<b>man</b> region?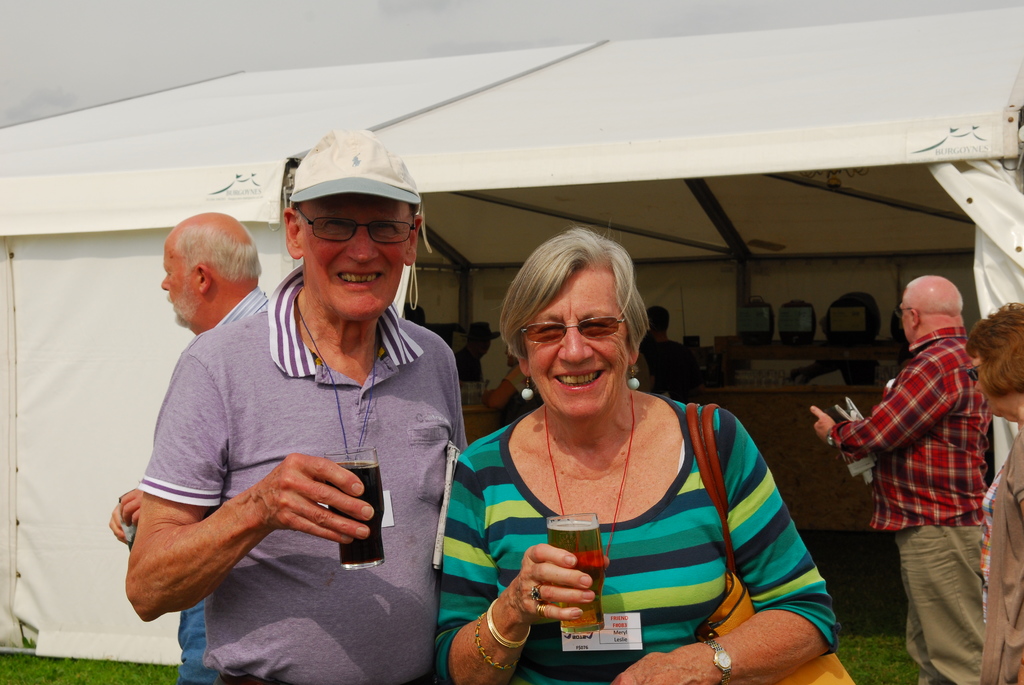
x1=483 y1=349 x2=536 y2=413
